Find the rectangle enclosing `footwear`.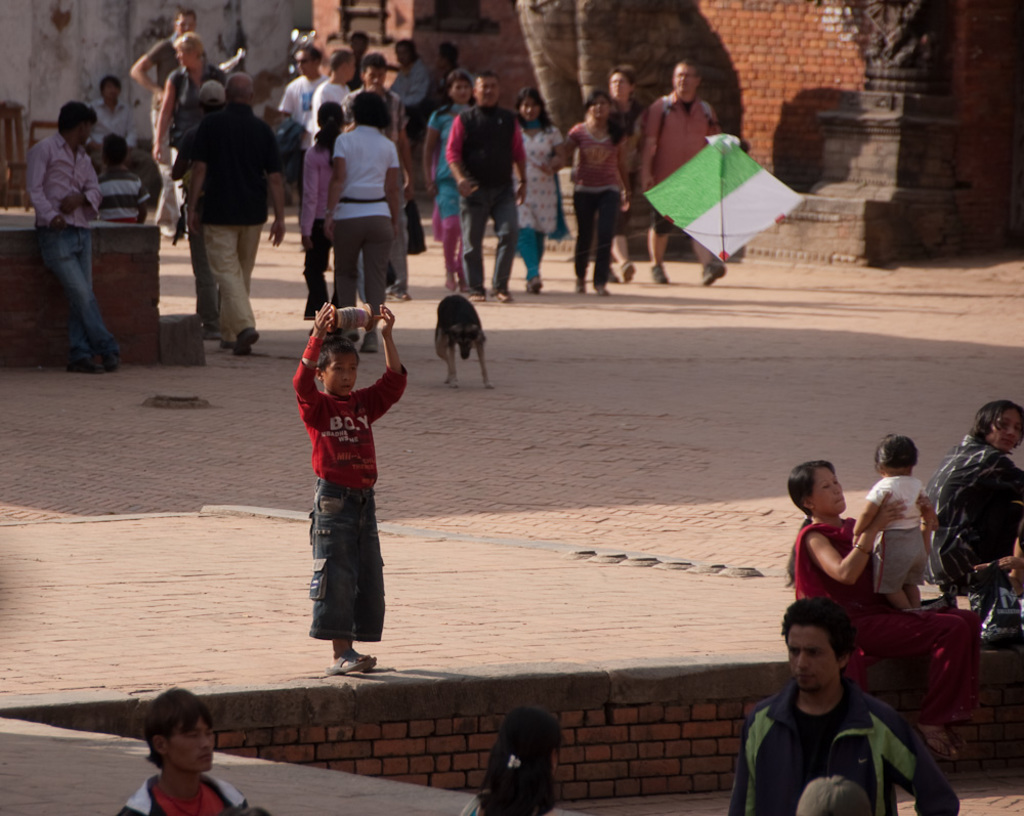
l=348, t=326, r=359, b=340.
